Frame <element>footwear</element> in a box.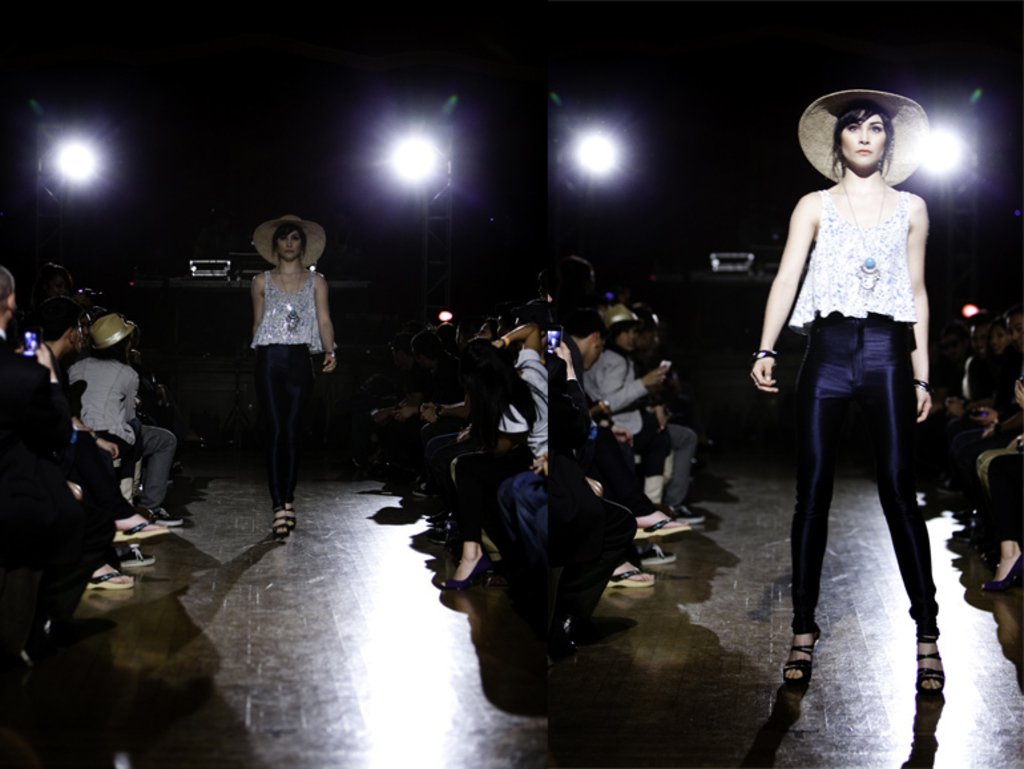
(637,543,673,559).
